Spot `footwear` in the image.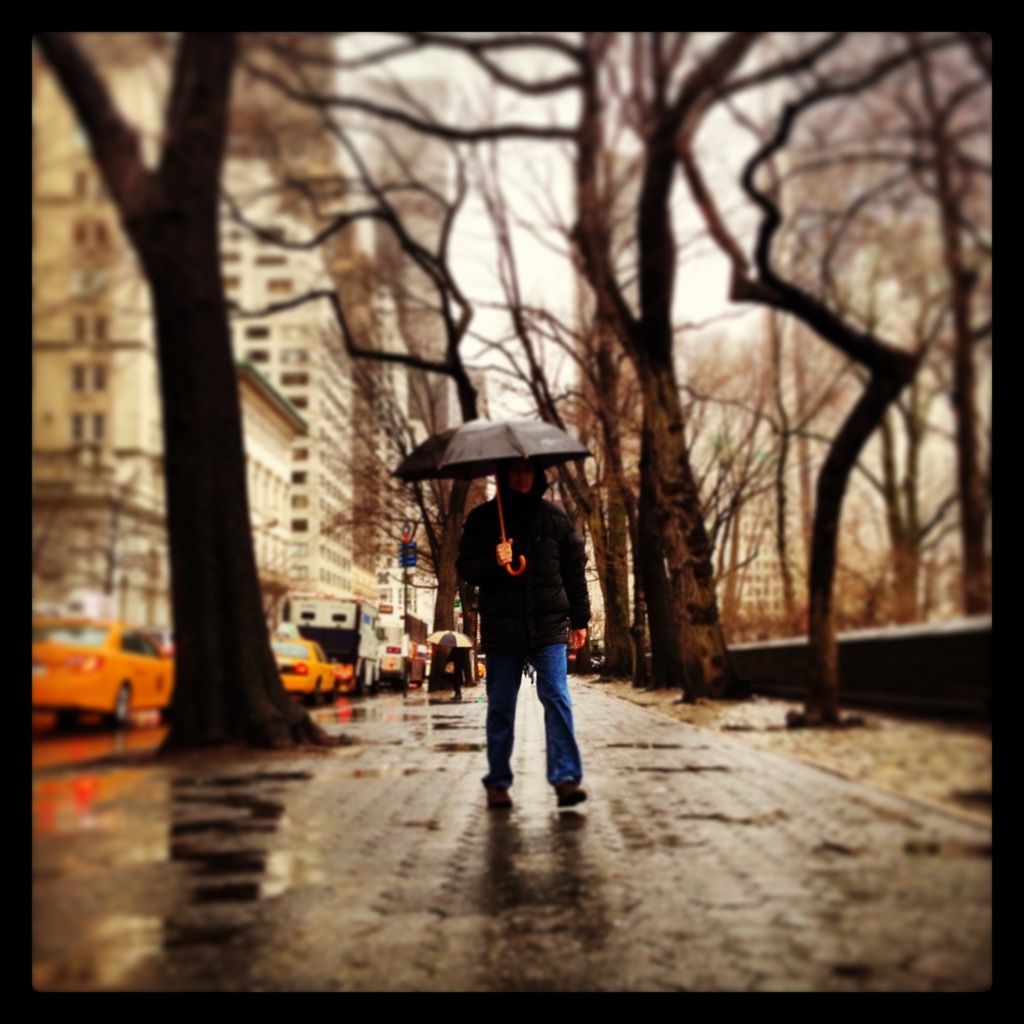
`footwear` found at bbox=[488, 787, 518, 813].
